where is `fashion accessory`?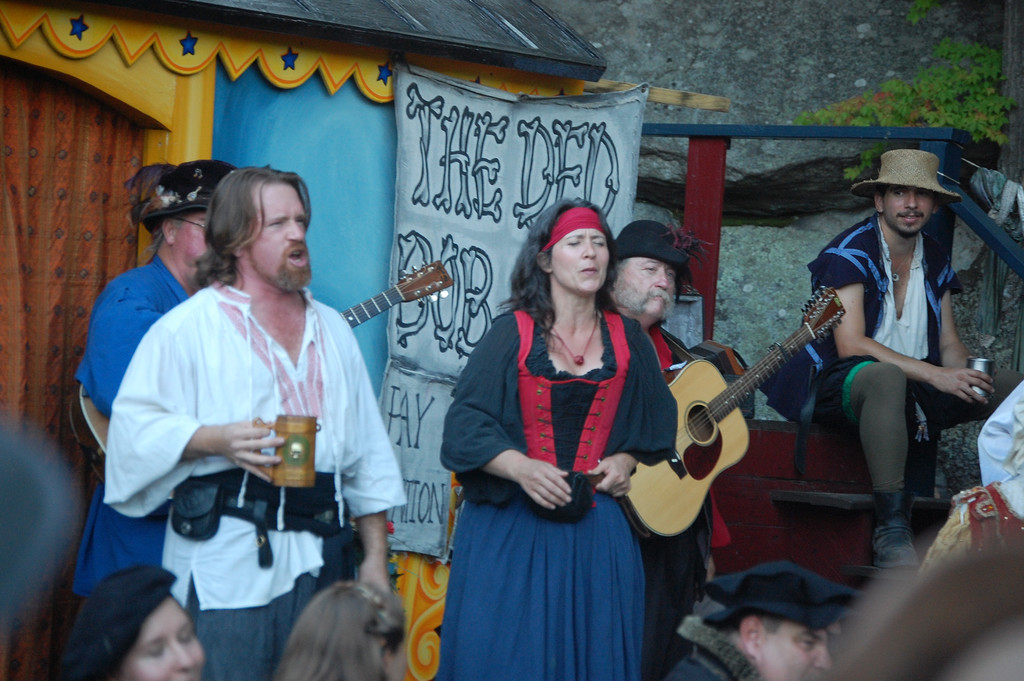
547, 315, 600, 367.
